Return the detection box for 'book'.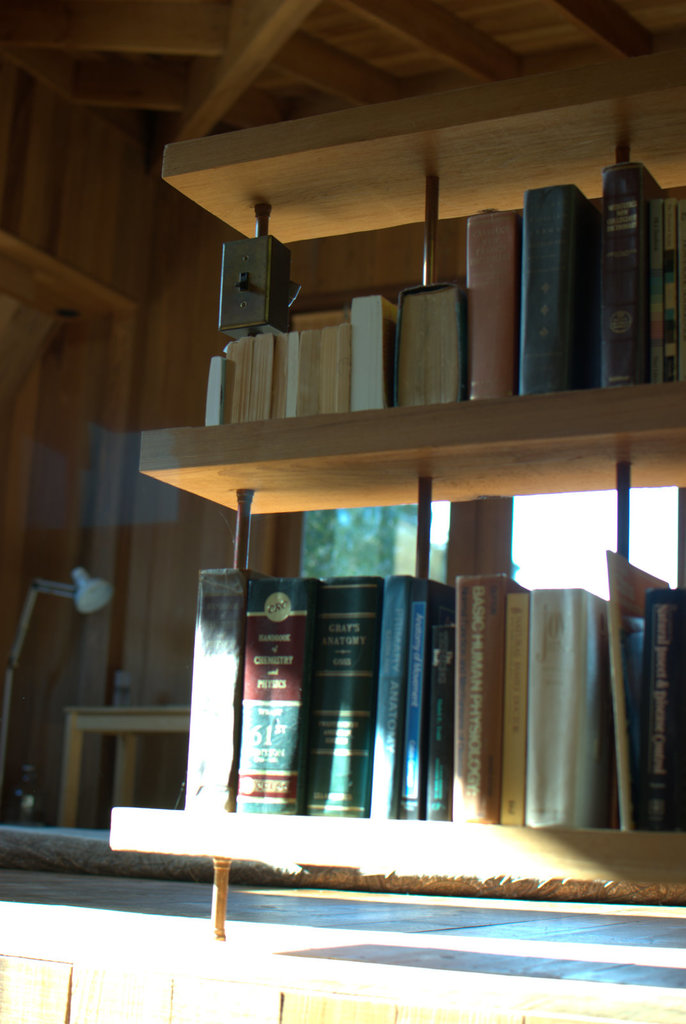
box=[500, 594, 532, 830].
